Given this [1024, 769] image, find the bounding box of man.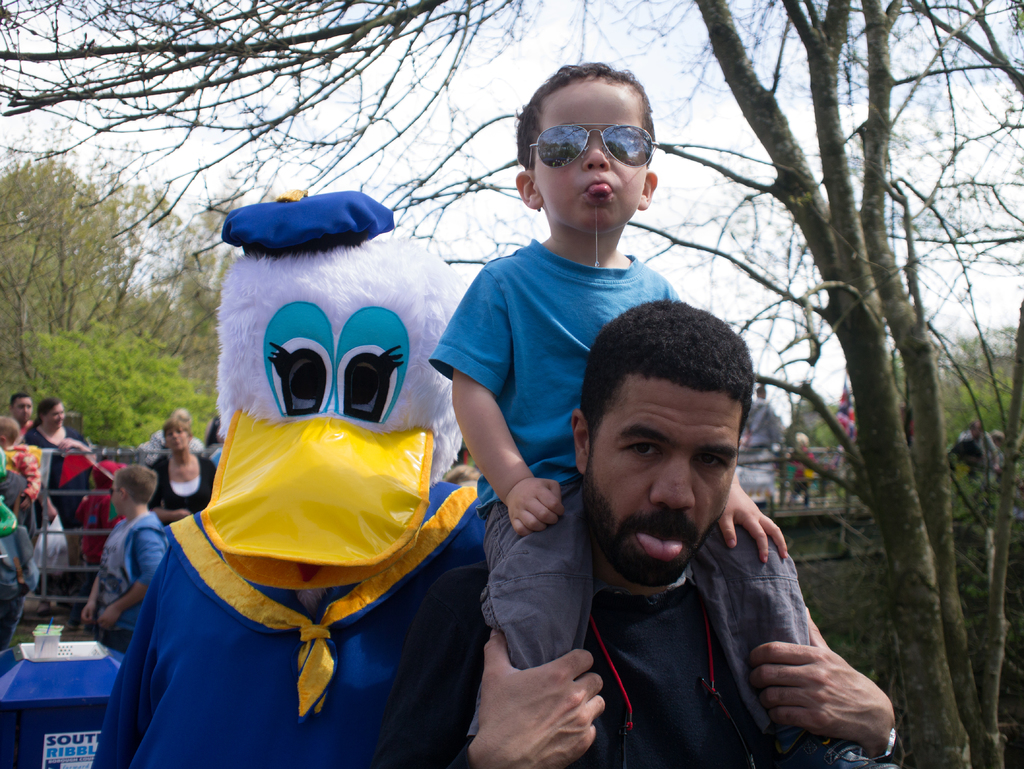
BBox(747, 384, 787, 464).
